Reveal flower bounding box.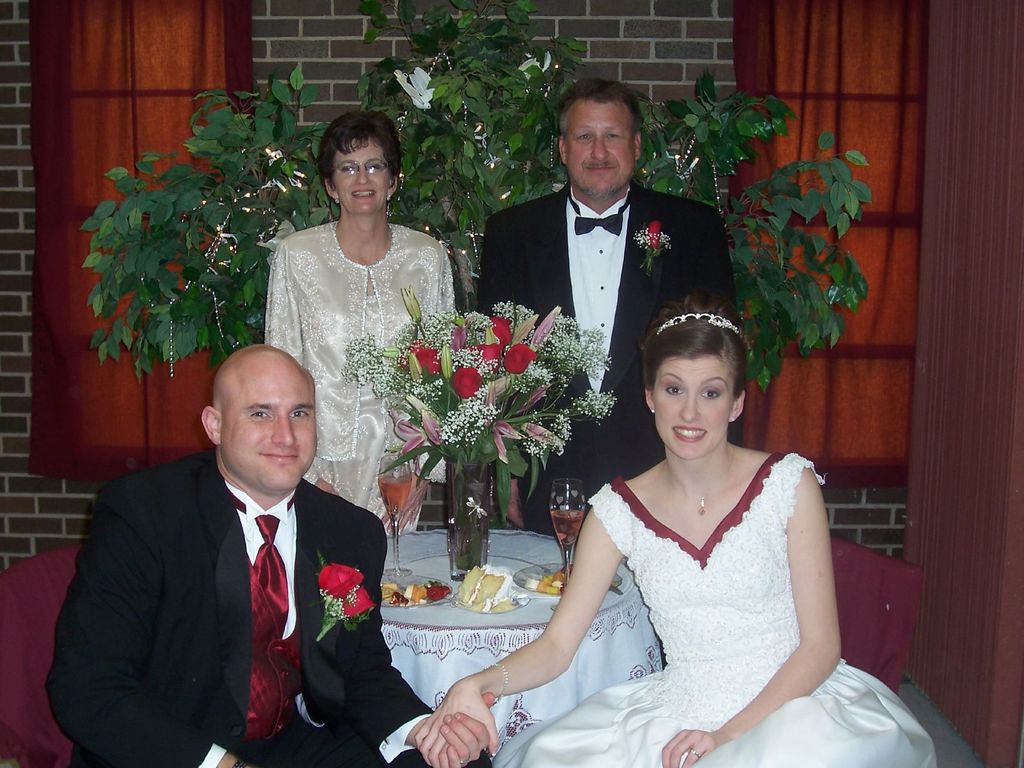
Revealed: 648, 221, 662, 246.
